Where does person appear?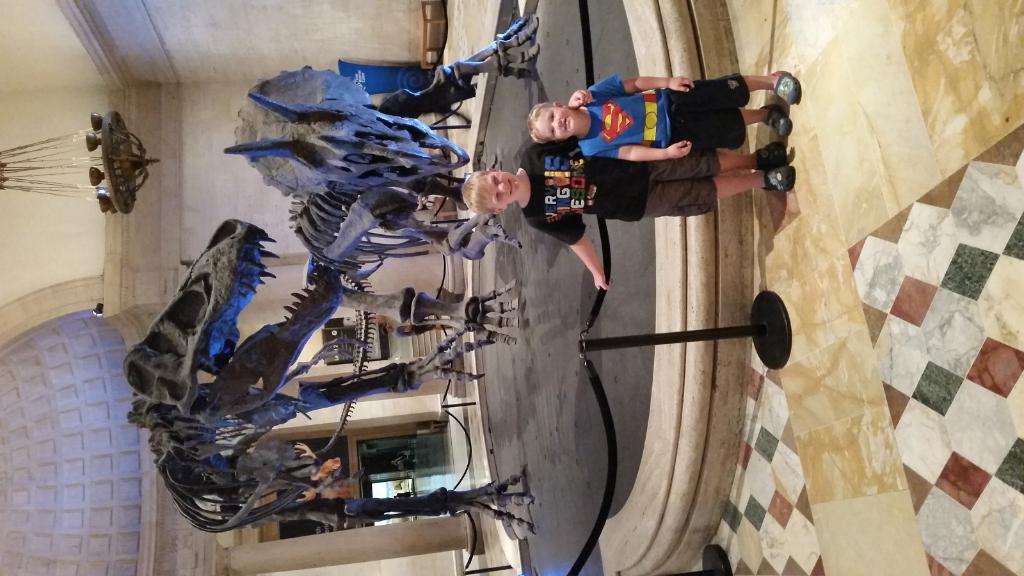
Appears at (left=460, top=88, right=803, bottom=295).
